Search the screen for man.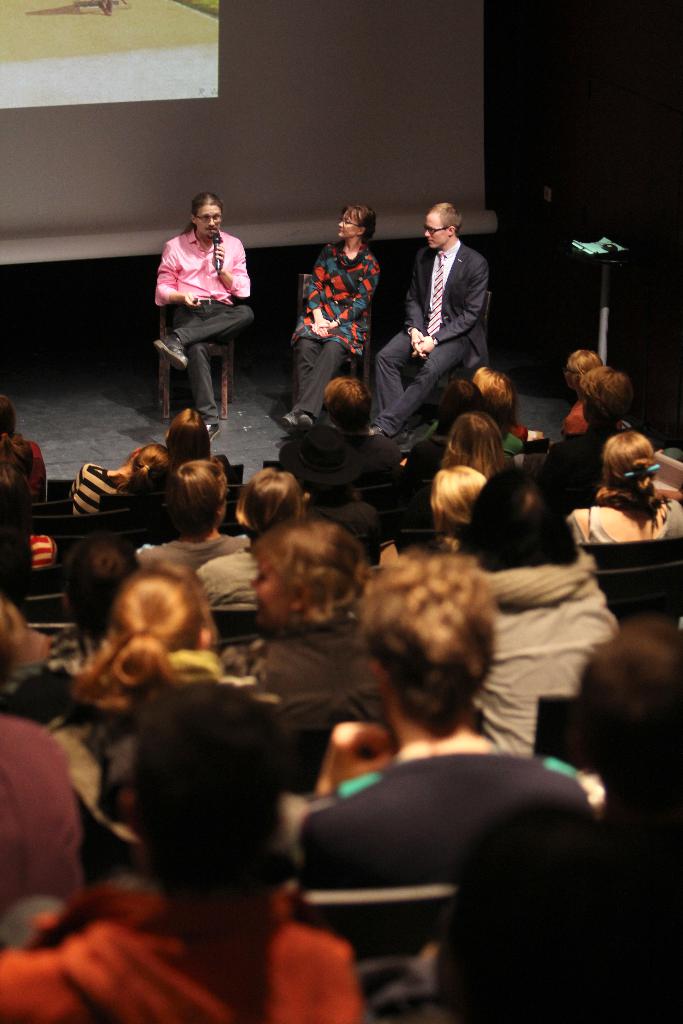
Found at Rect(136, 462, 252, 581).
